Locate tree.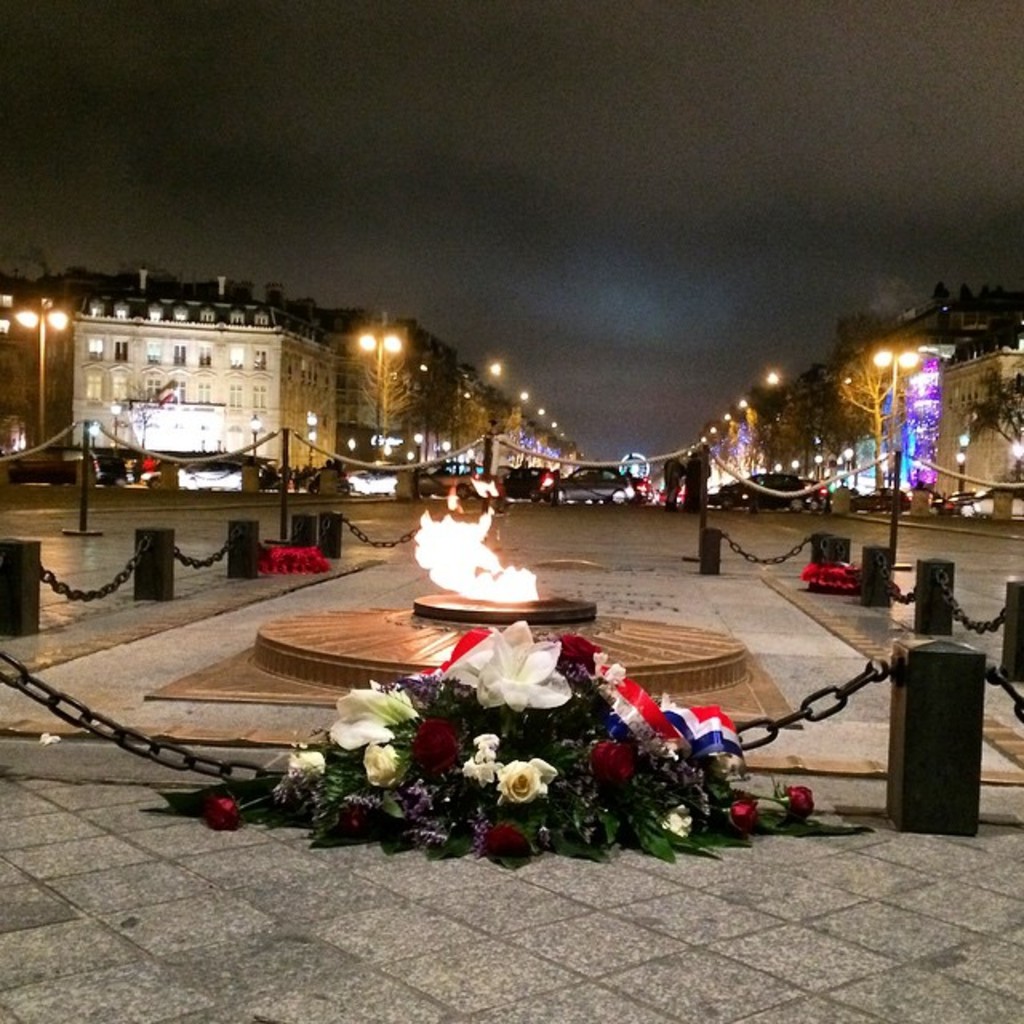
Bounding box: l=358, t=317, r=432, b=458.
